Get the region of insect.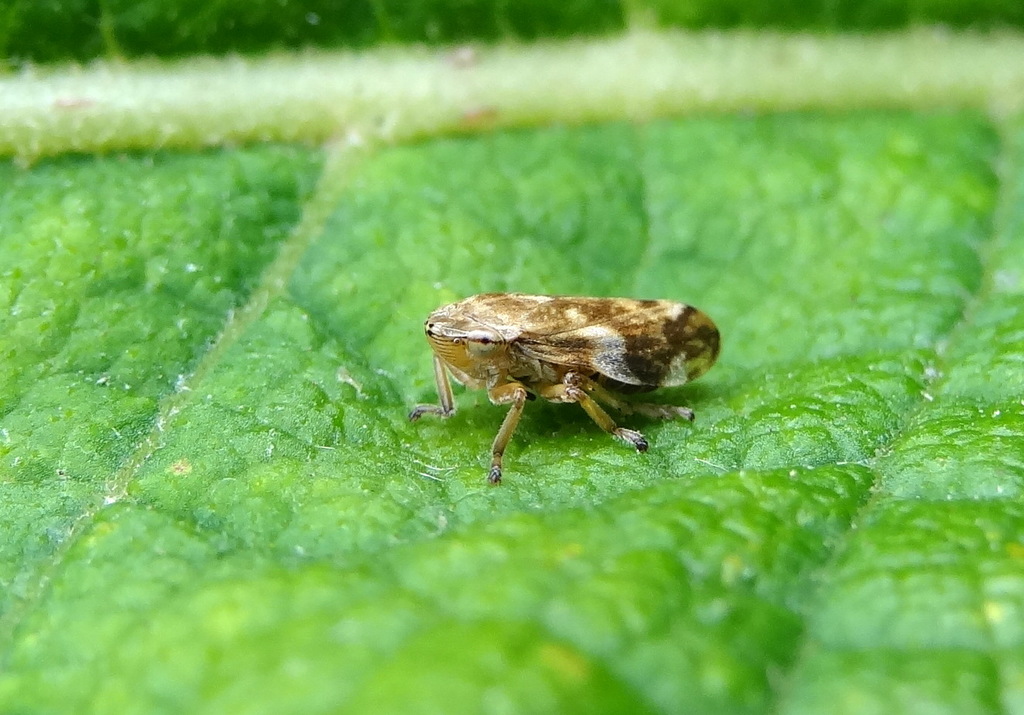
{"left": 404, "top": 288, "right": 722, "bottom": 488}.
